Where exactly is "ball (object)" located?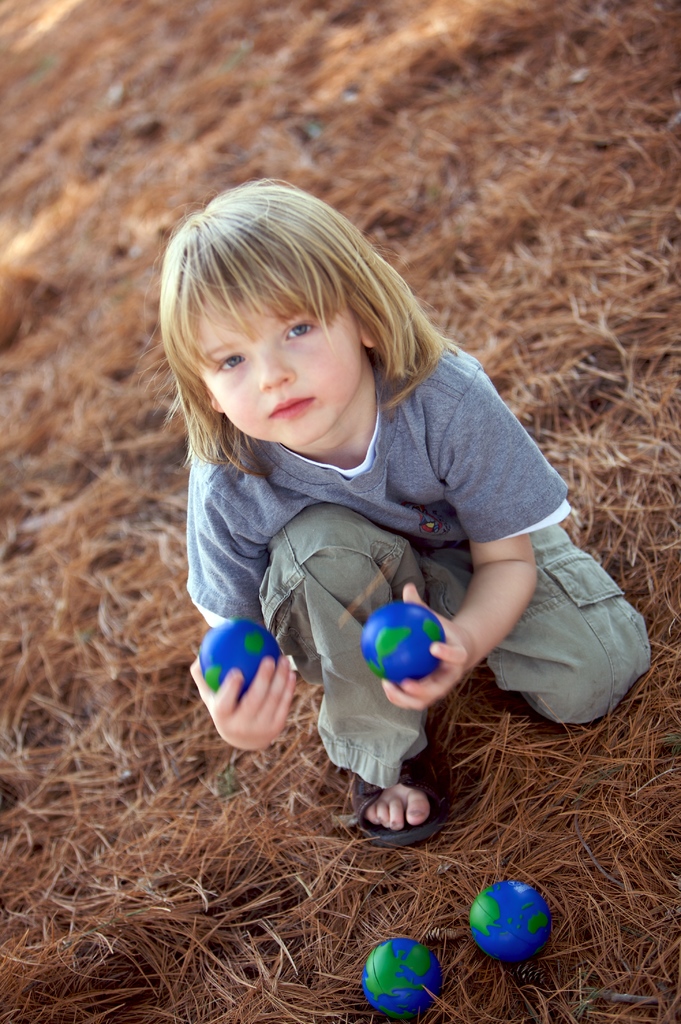
Its bounding box is 361 605 447 682.
